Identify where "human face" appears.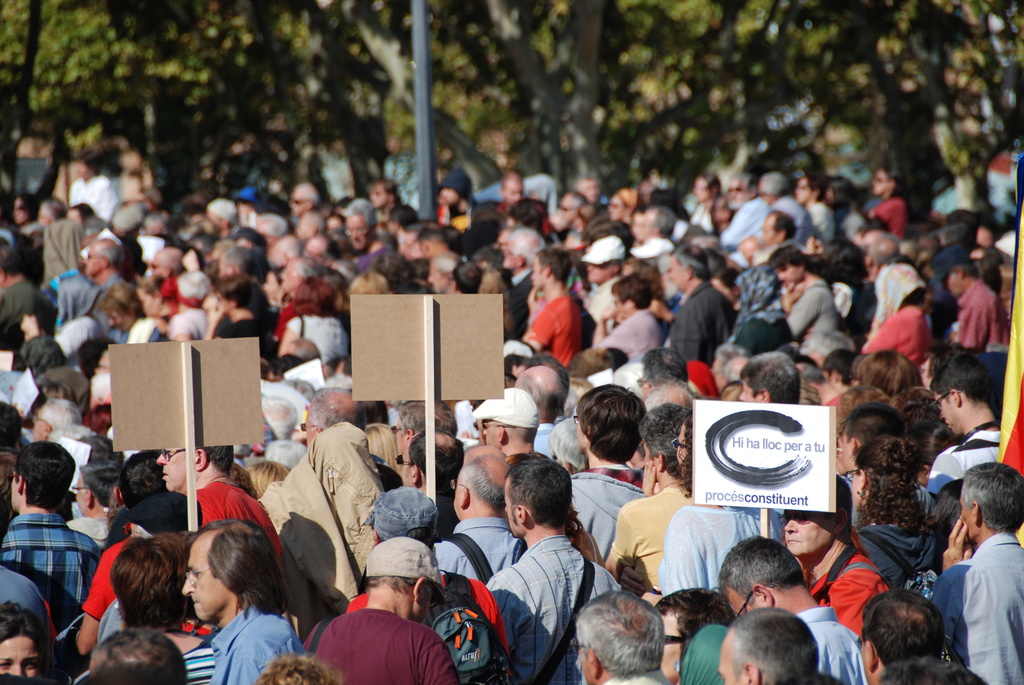
Appears at <box>717,636,744,684</box>.
